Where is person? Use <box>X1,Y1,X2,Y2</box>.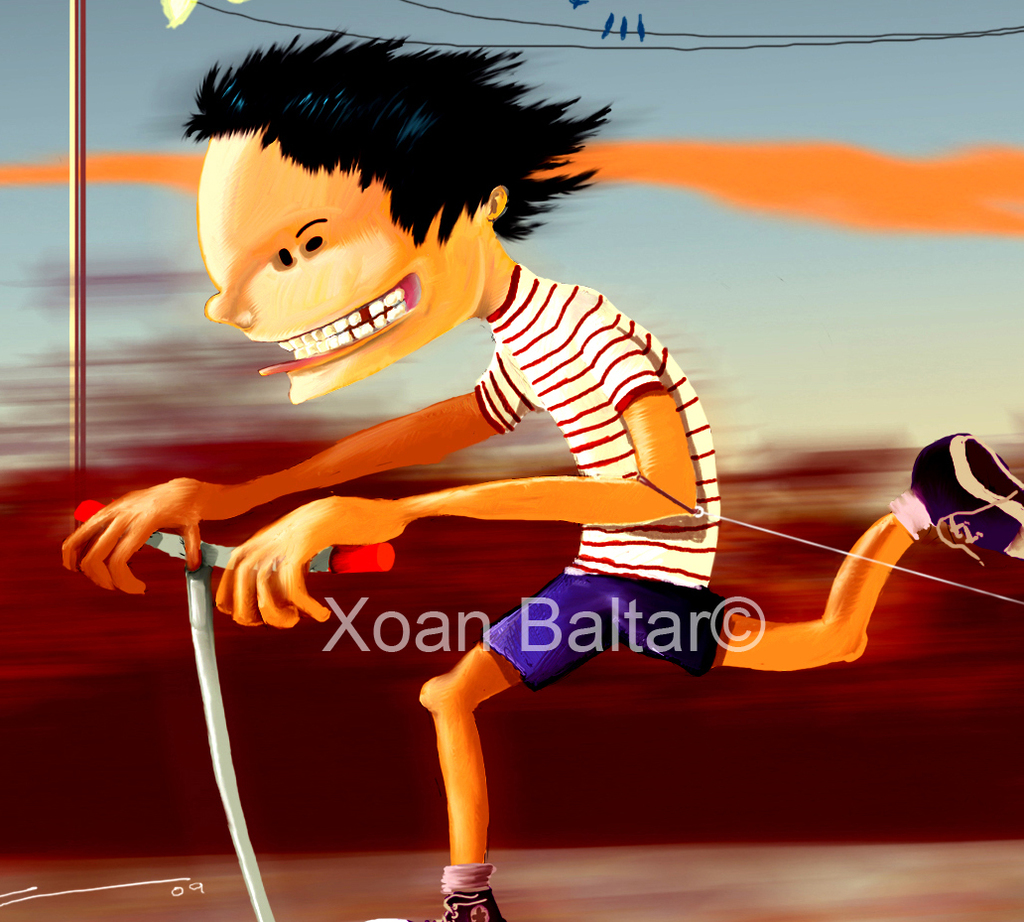
<box>57,27,1023,921</box>.
